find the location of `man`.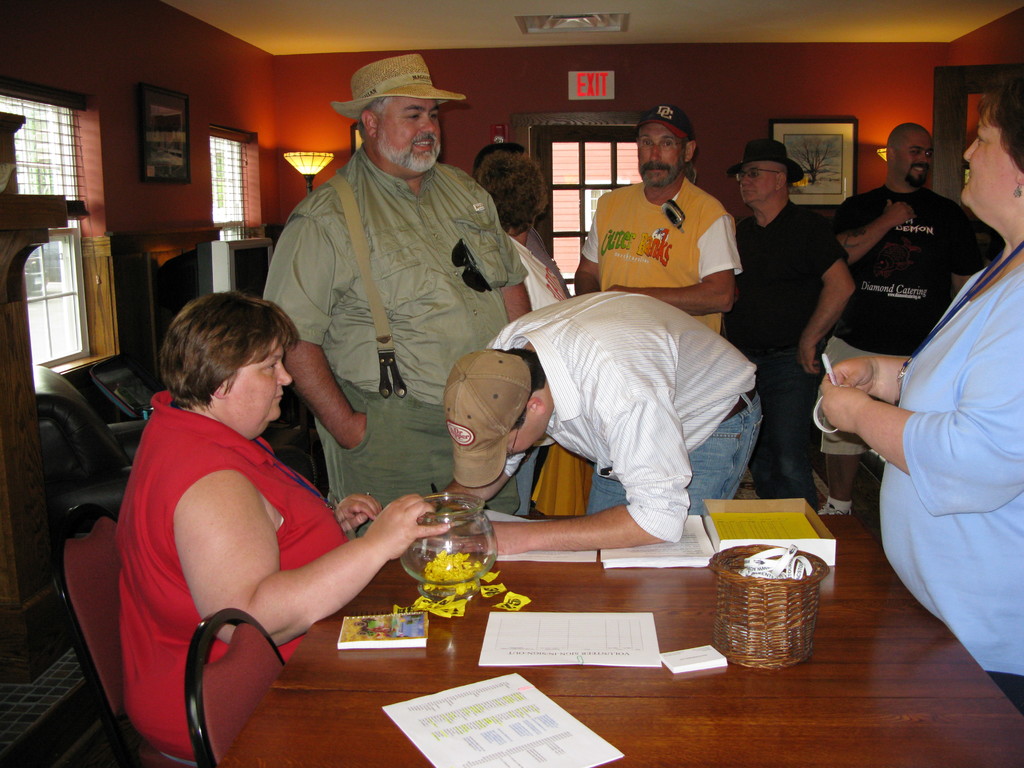
Location: {"left": 266, "top": 77, "right": 548, "bottom": 505}.
